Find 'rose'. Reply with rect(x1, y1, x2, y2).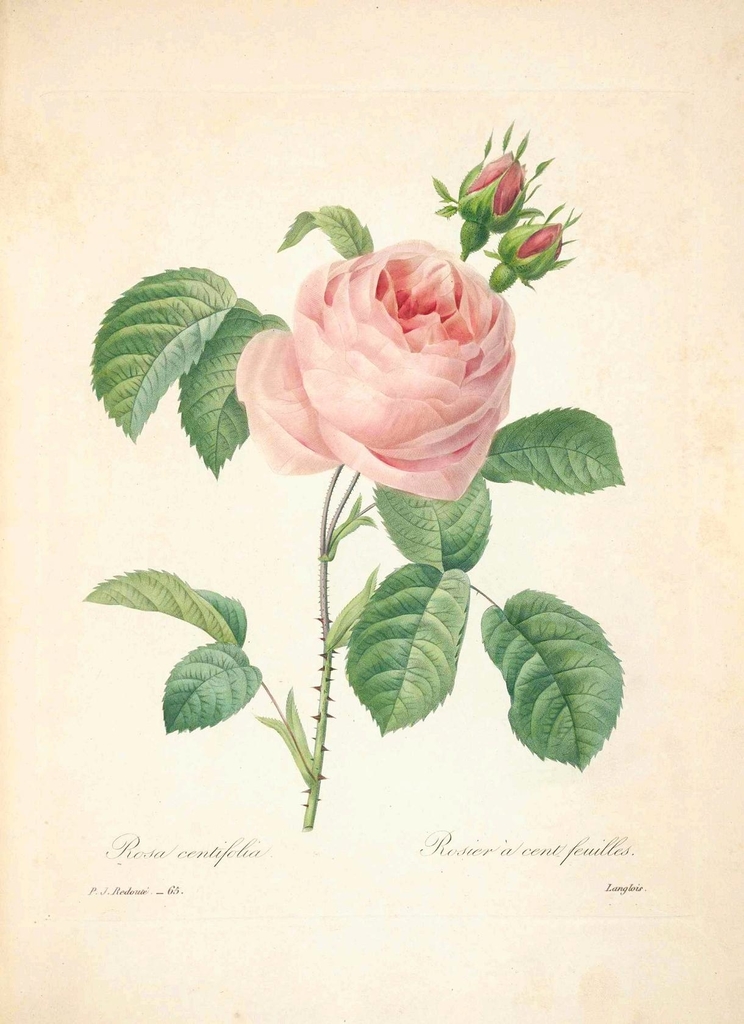
rect(498, 221, 565, 279).
